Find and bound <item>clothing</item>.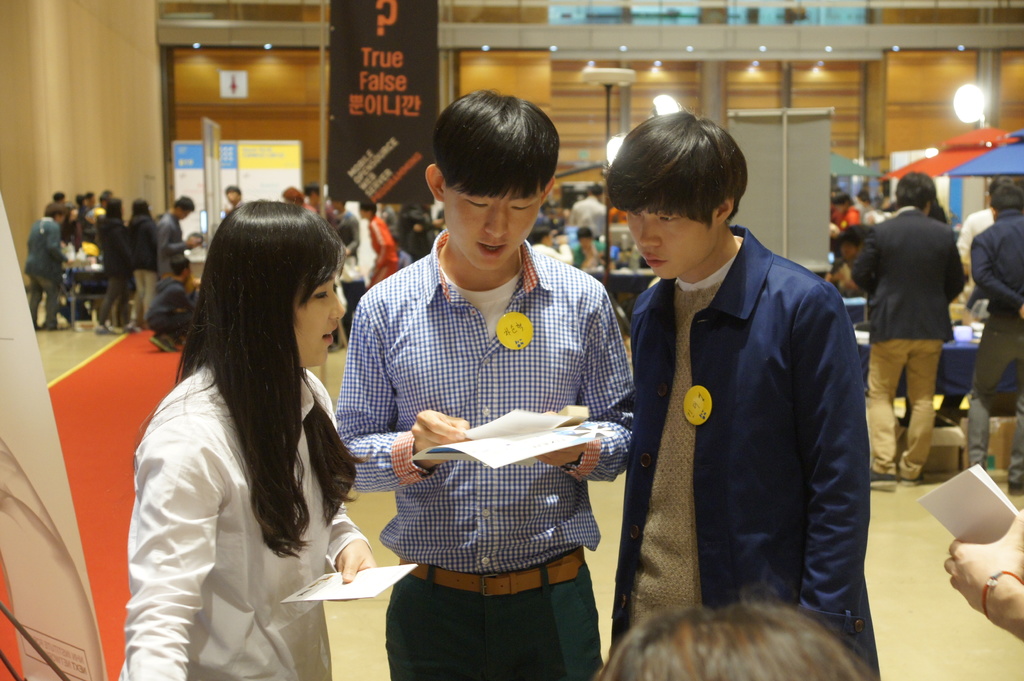
Bound: x1=343, y1=197, x2=648, y2=655.
